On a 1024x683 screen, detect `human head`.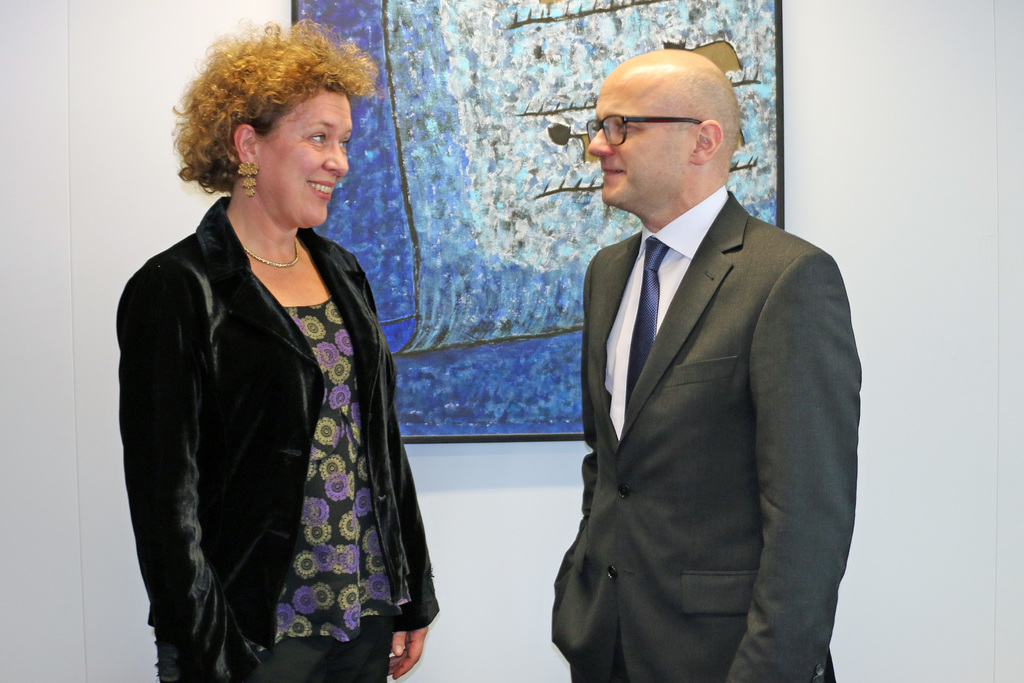
left=171, top=22, right=374, bottom=227.
